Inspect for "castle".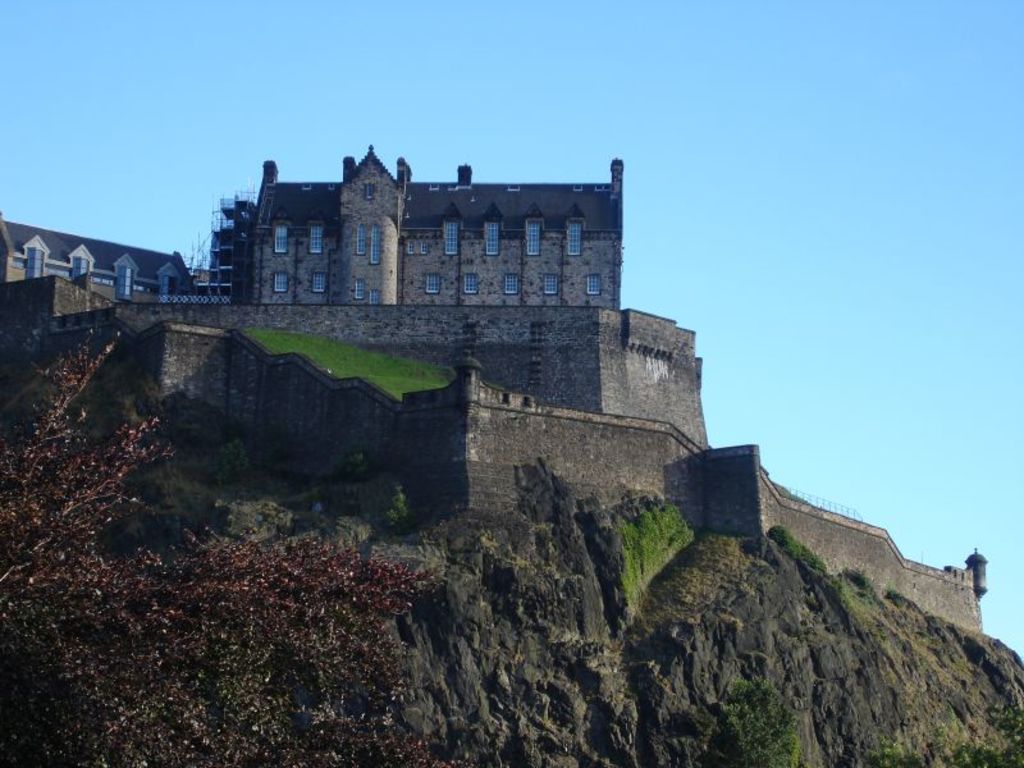
Inspection: <box>210,100,698,524</box>.
